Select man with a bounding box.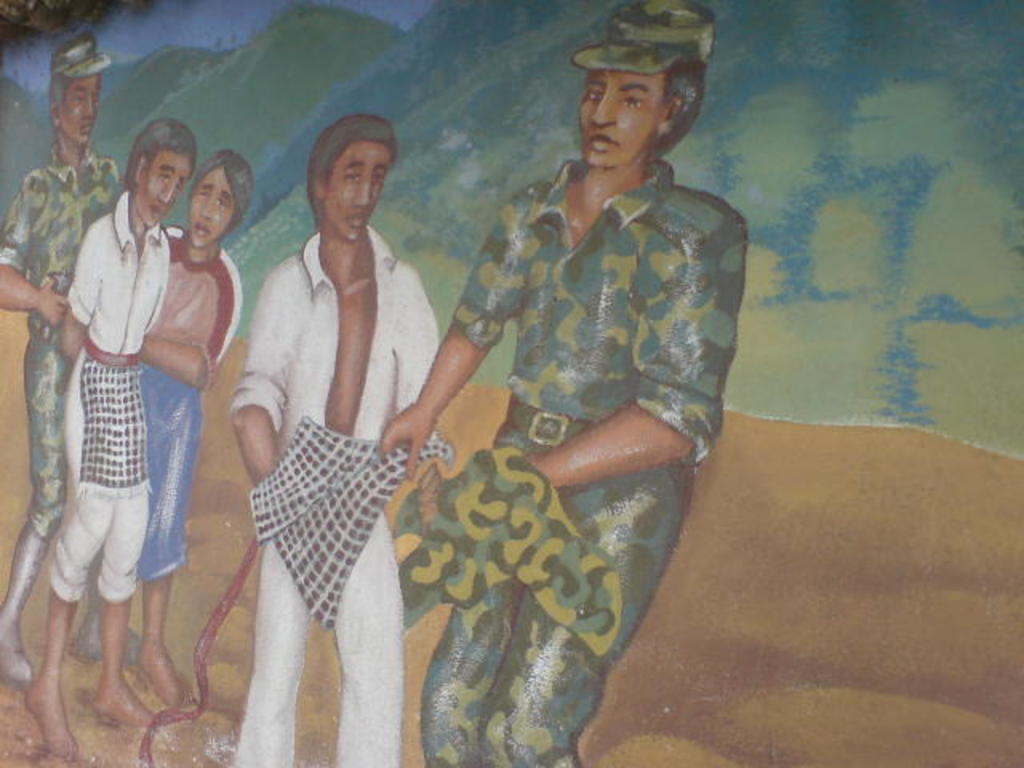
detection(139, 147, 248, 710).
